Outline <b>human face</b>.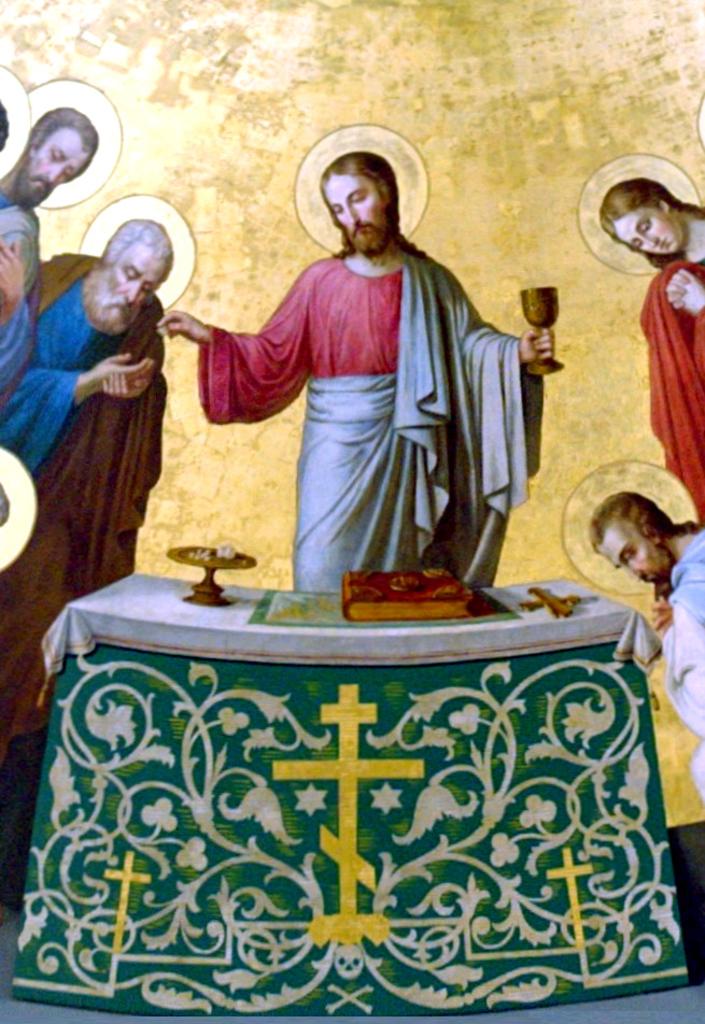
Outline: 113 237 175 316.
